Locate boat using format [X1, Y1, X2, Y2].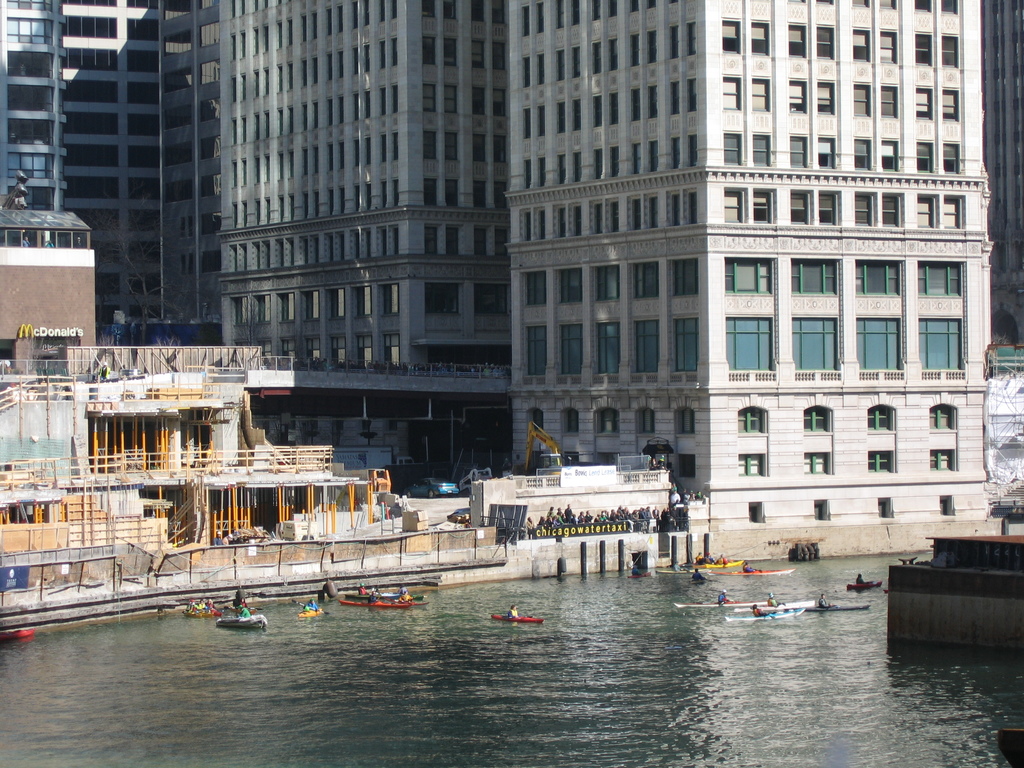
[212, 589, 268, 630].
